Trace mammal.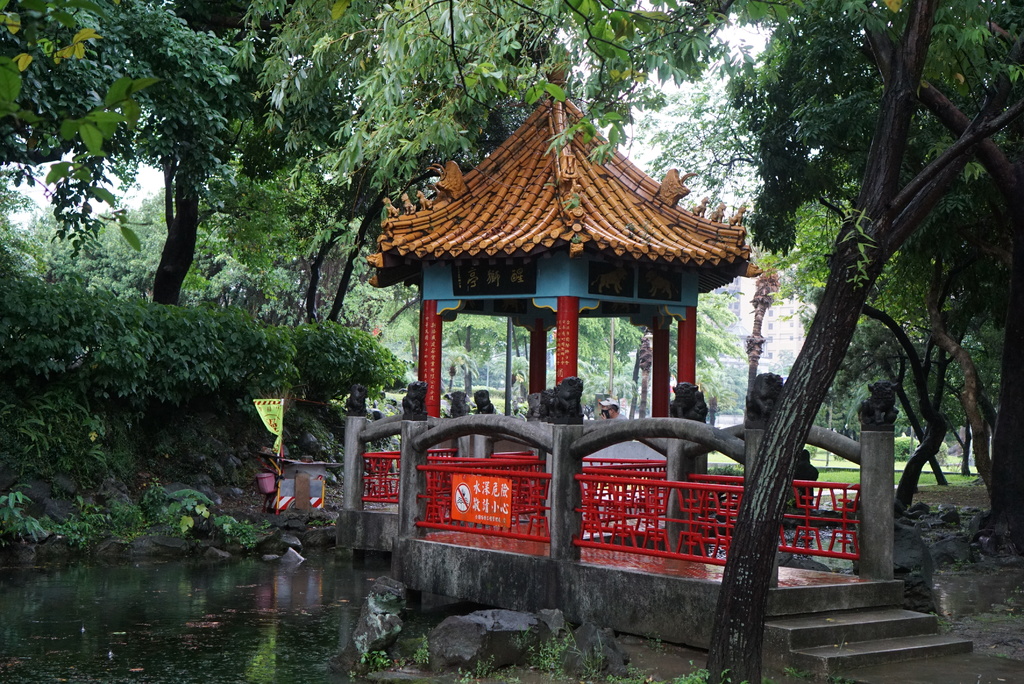
Traced to [525, 393, 541, 420].
